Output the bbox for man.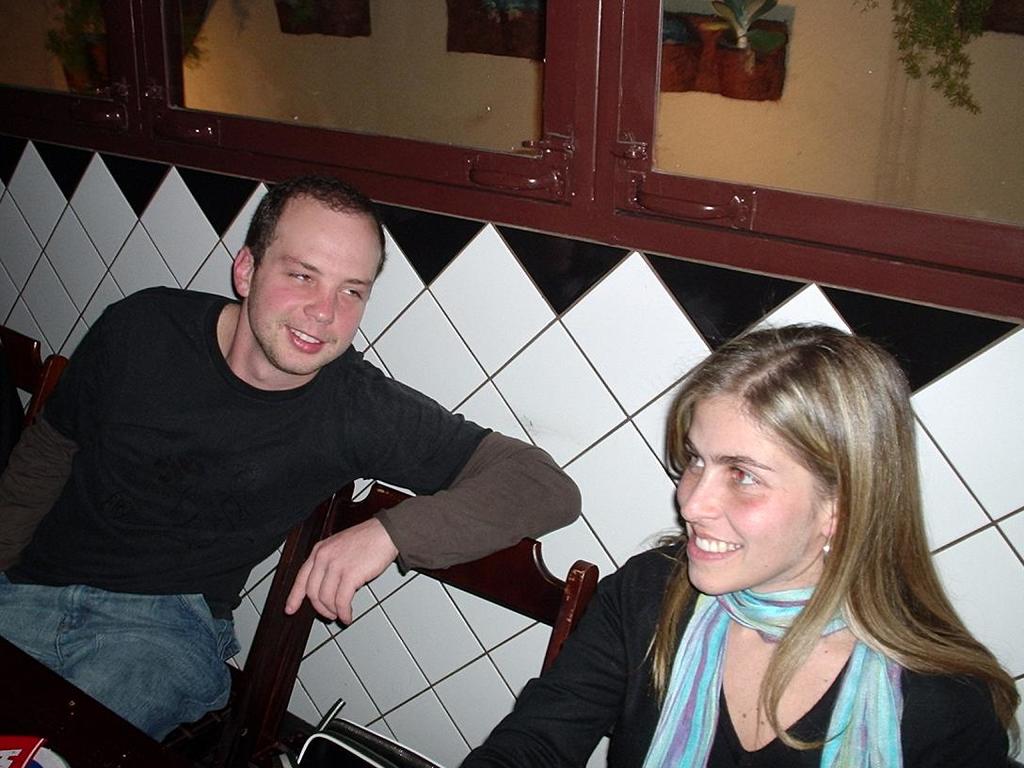
<box>3,174,593,764</box>.
